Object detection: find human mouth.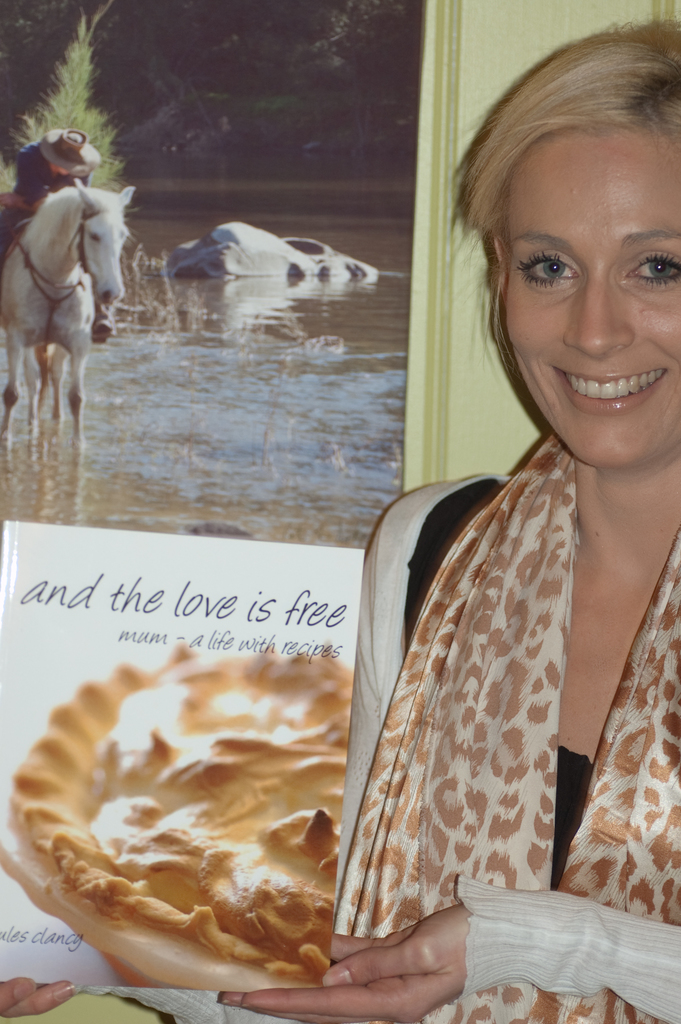
551,363,673,417.
